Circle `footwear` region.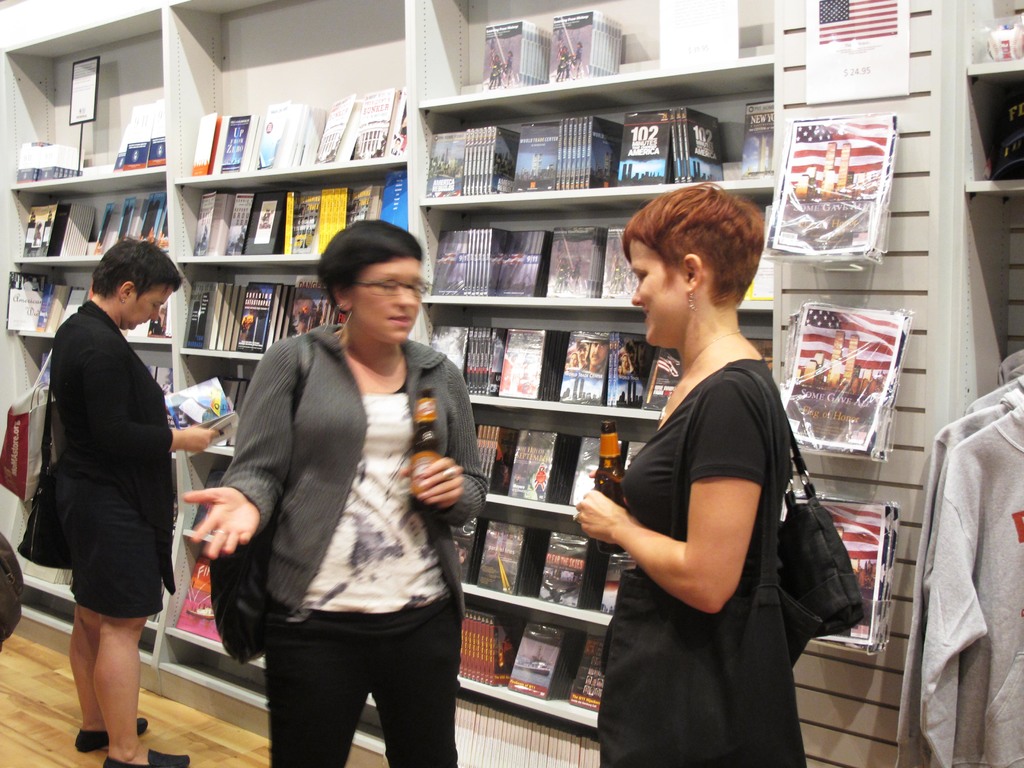
Region: <box>72,714,148,755</box>.
